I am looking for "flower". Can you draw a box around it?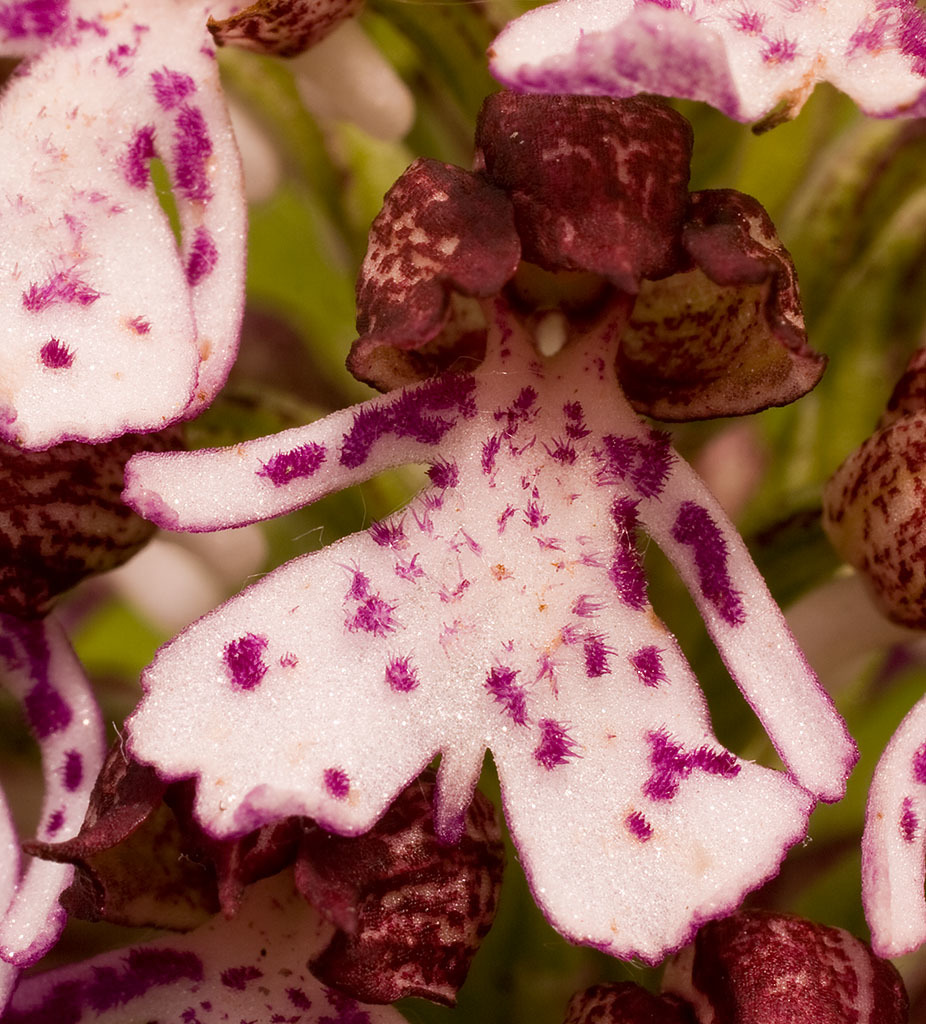
Sure, the bounding box is bbox=(575, 904, 925, 1023).
